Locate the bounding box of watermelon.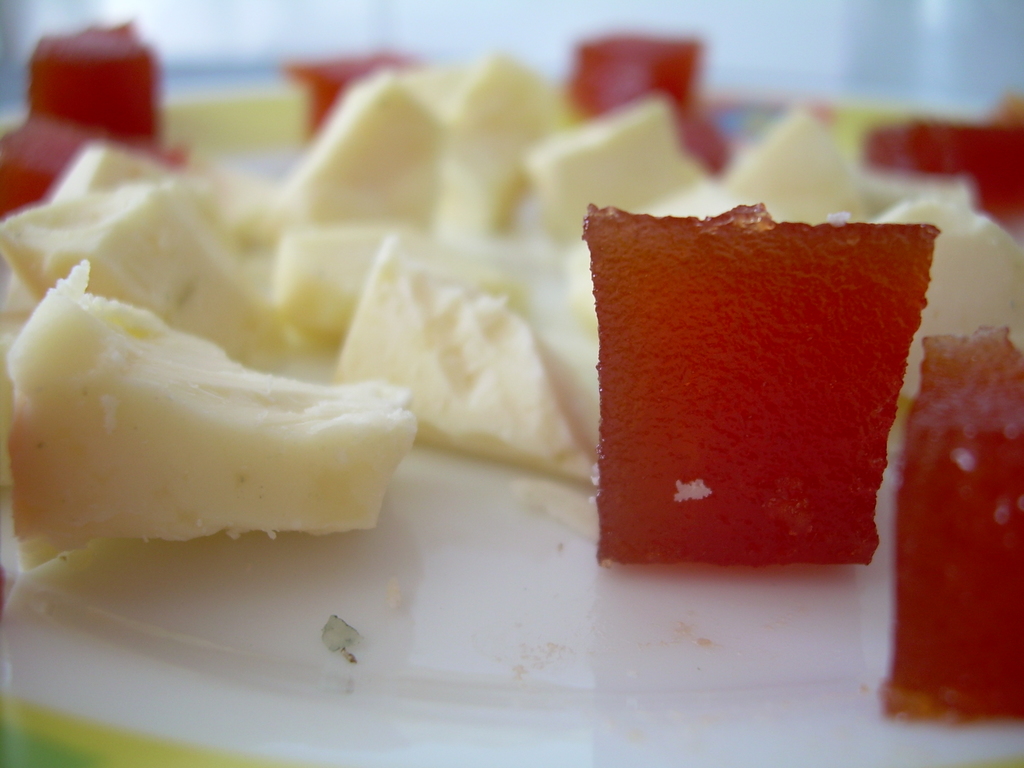
Bounding box: box(582, 202, 943, 564).
